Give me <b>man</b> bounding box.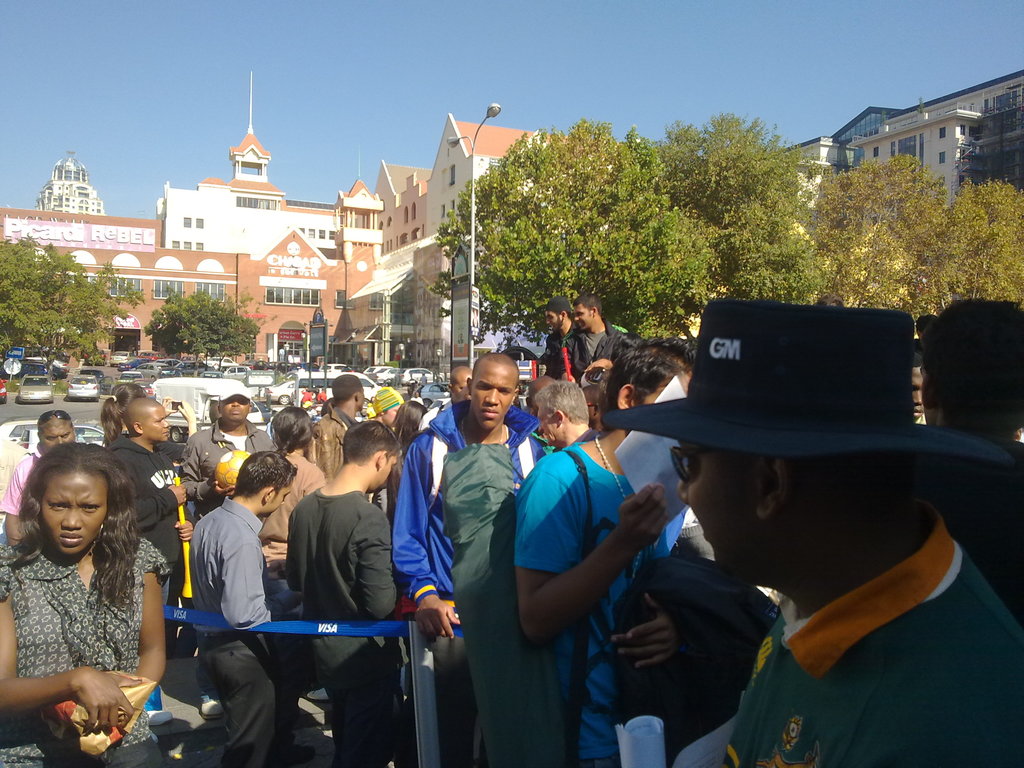
{"x1": 0, "y1": 410, "x2": 77, "y2": 557}.
